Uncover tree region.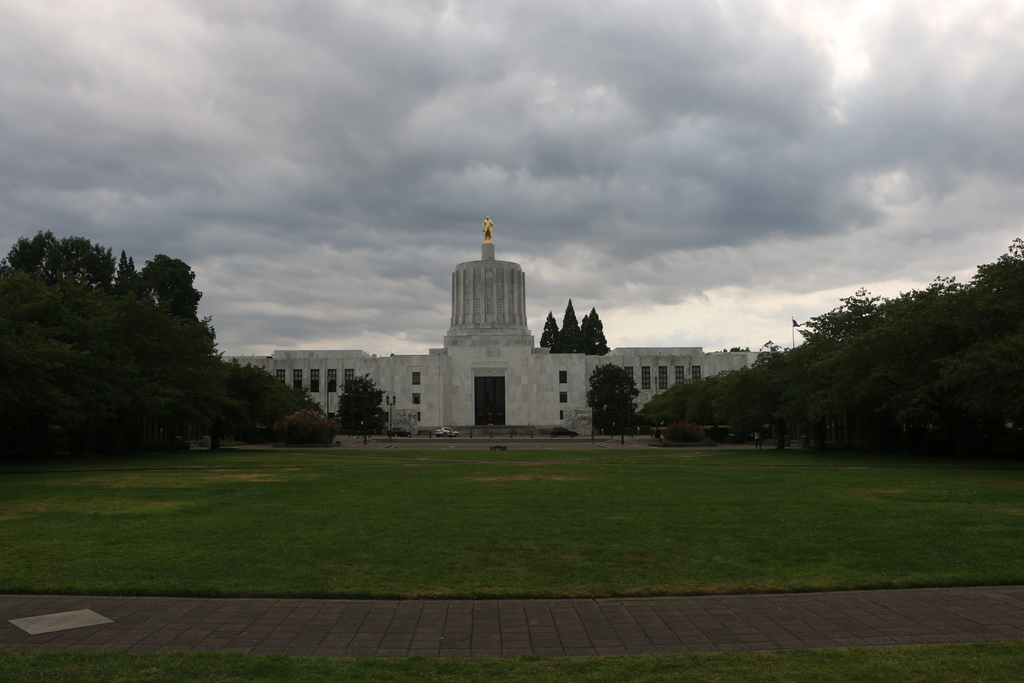
Uncovered: bbox=(588, 307, 614, 350).
